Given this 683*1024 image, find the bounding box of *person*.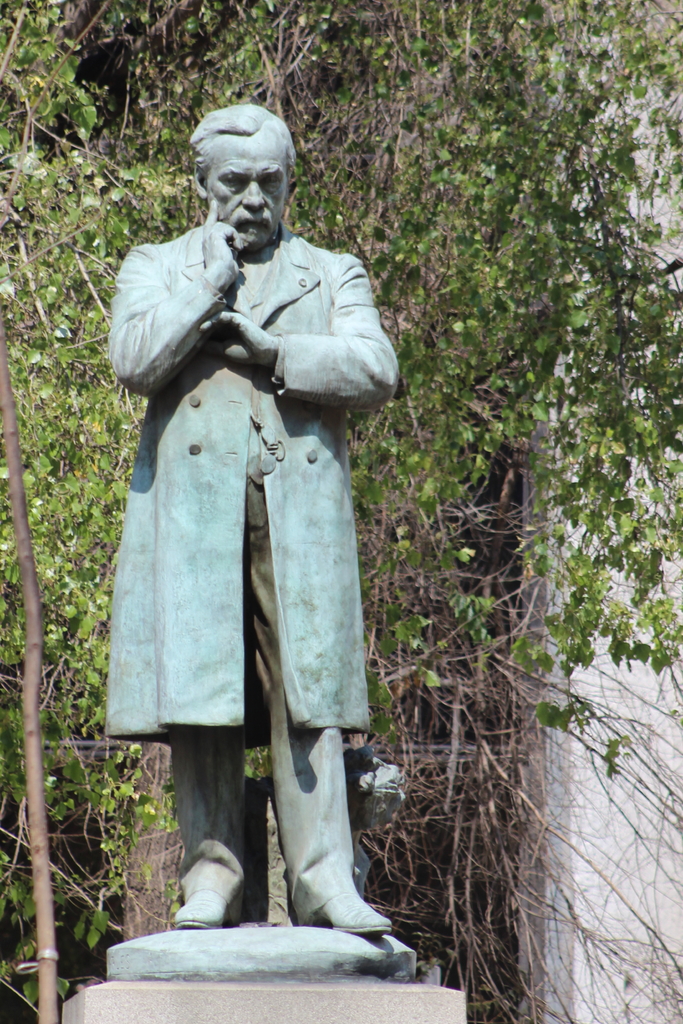
[left=102, top=101, right=404, bottom=936].
